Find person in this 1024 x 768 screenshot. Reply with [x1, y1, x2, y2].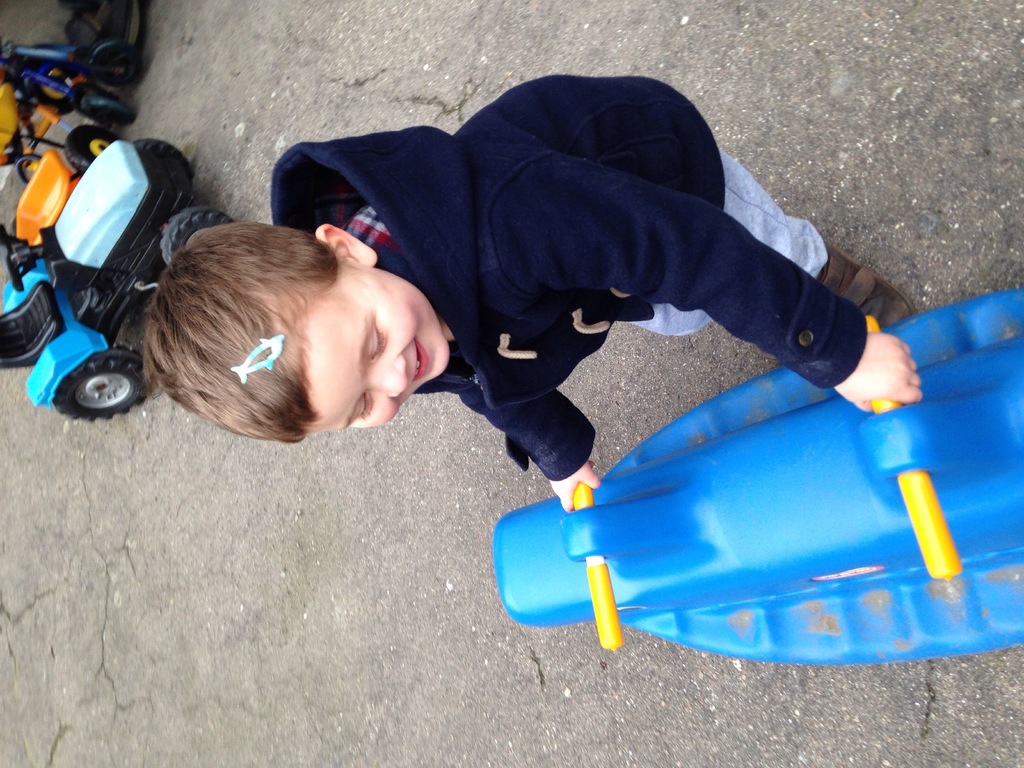
[140, 73, 917, 516].
